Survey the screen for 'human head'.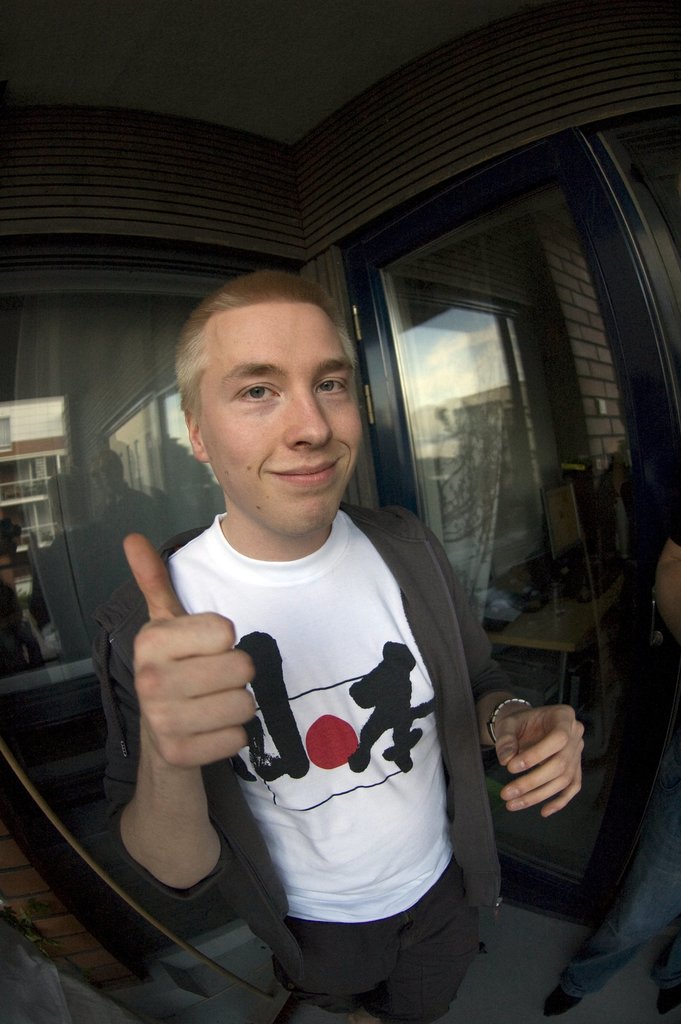
Survey found: <bbox>178, 247, 364, 481</bbox>.
